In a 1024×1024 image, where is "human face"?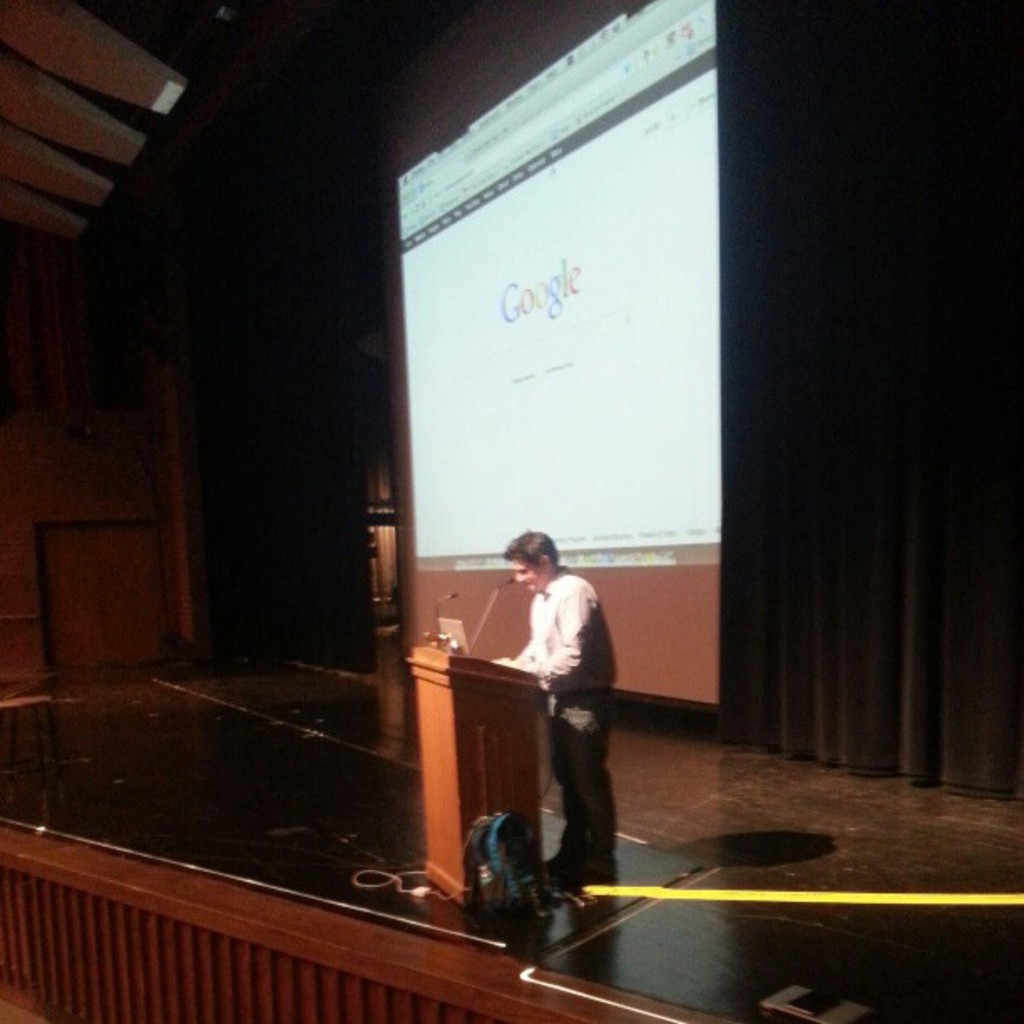
bbox=(515, 566, 537, 592).
